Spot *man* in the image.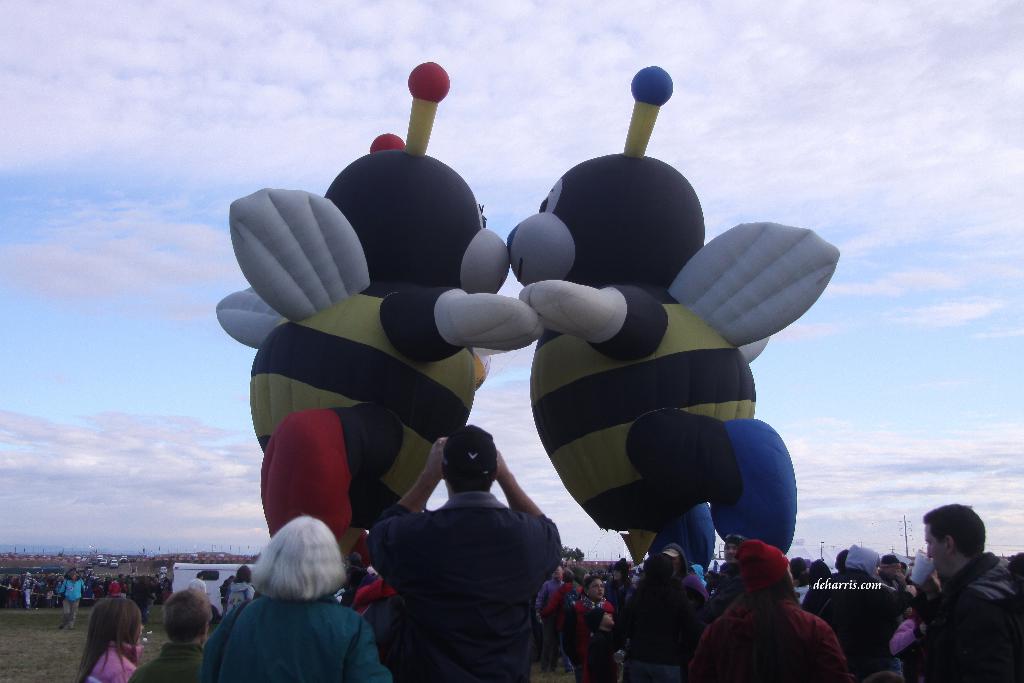
*man* found at 339,567,365,607.
